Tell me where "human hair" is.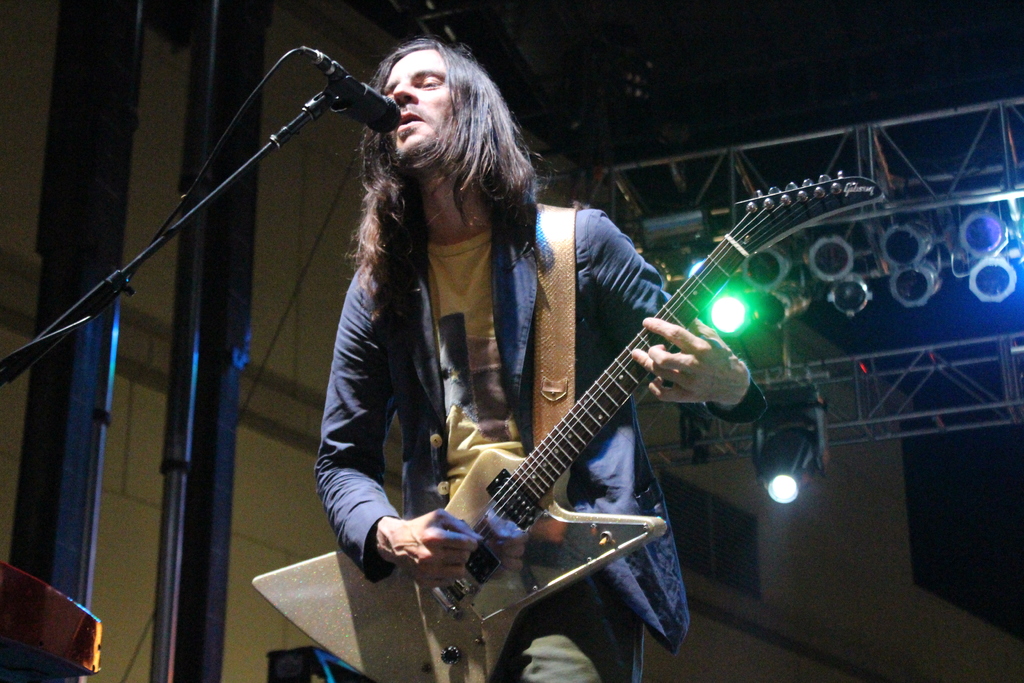
"human hair" is at [x1=341, y1=34, x2=534, y2=342].
